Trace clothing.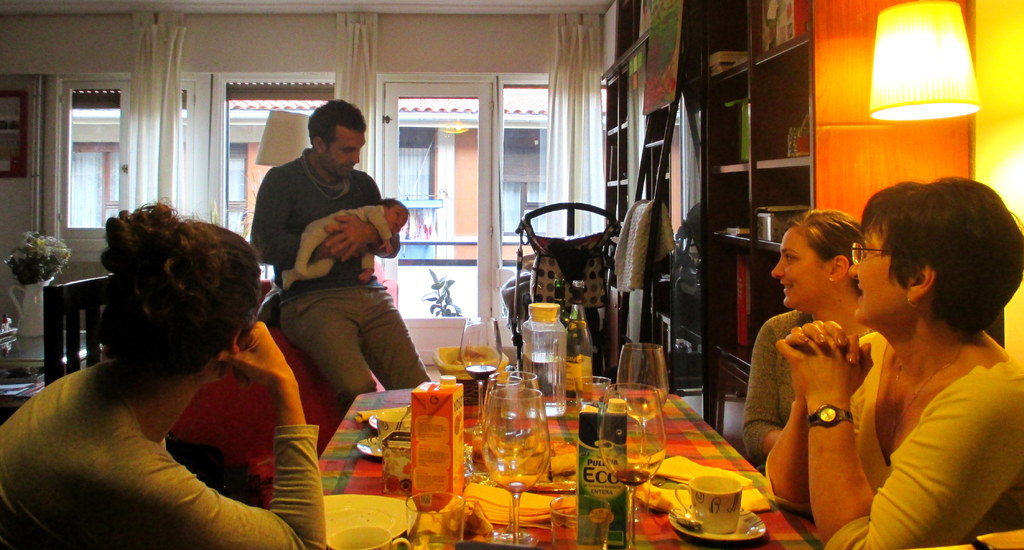
Traced to [left=244, top=141, right=430, bottom=416].
